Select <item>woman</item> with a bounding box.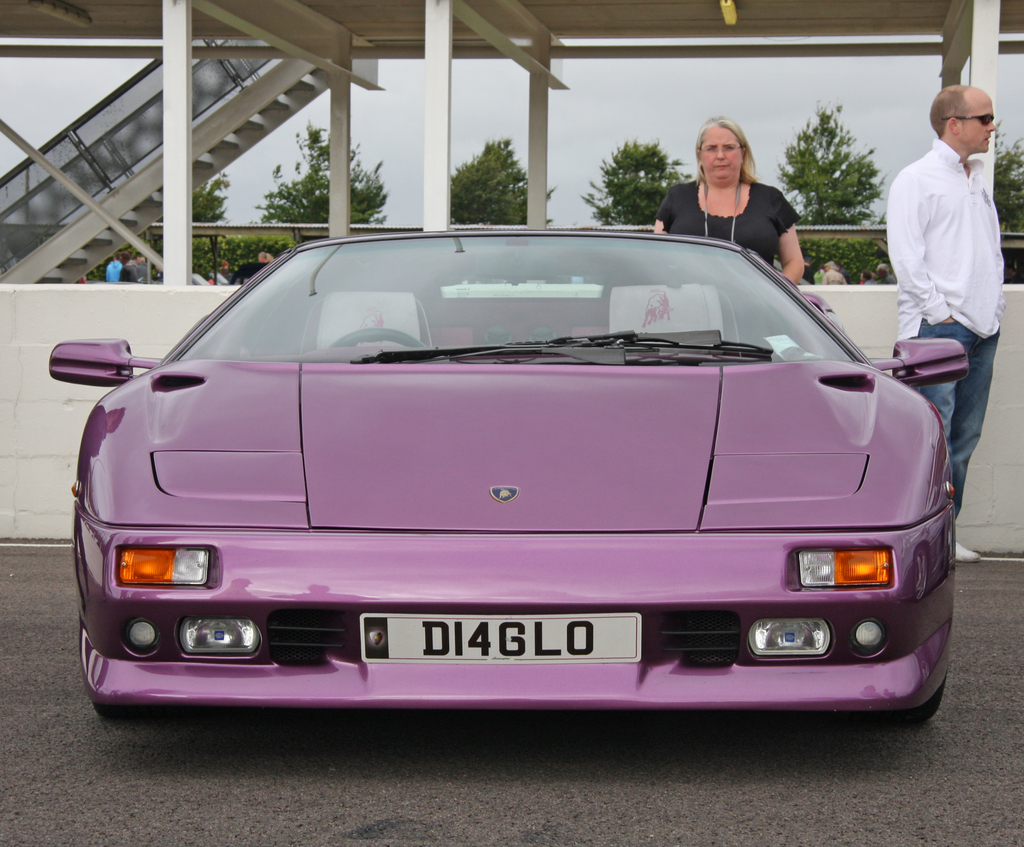
646/116/829/285.
